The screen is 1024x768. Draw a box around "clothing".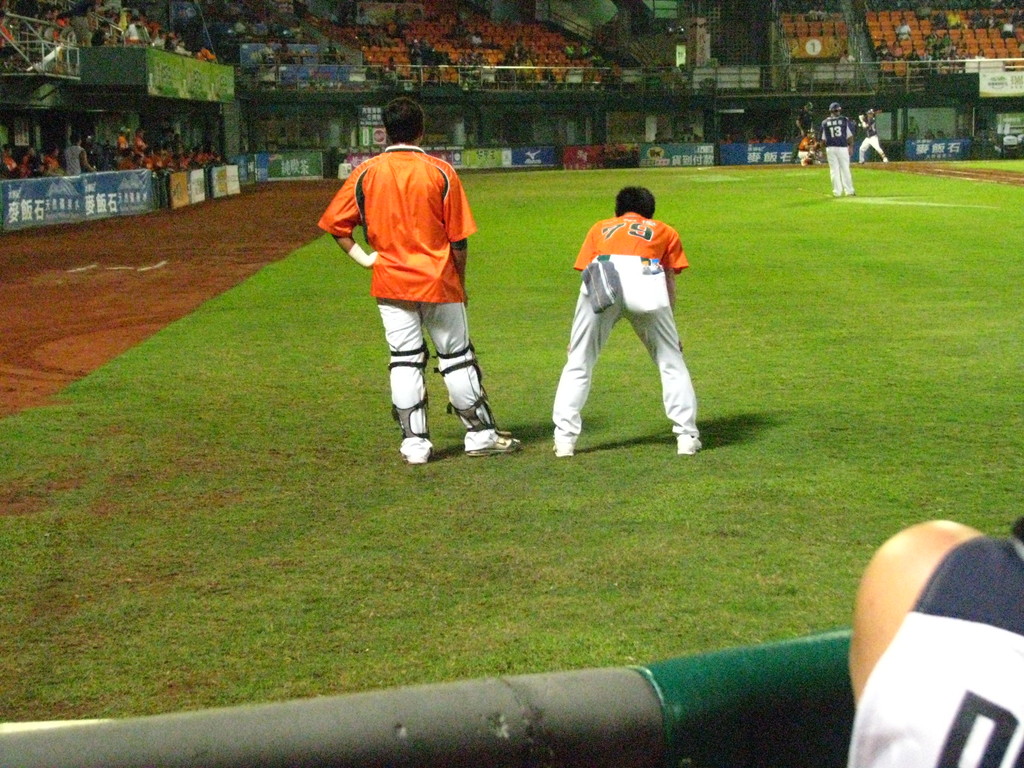
locate(794, 134, 817, 159).
